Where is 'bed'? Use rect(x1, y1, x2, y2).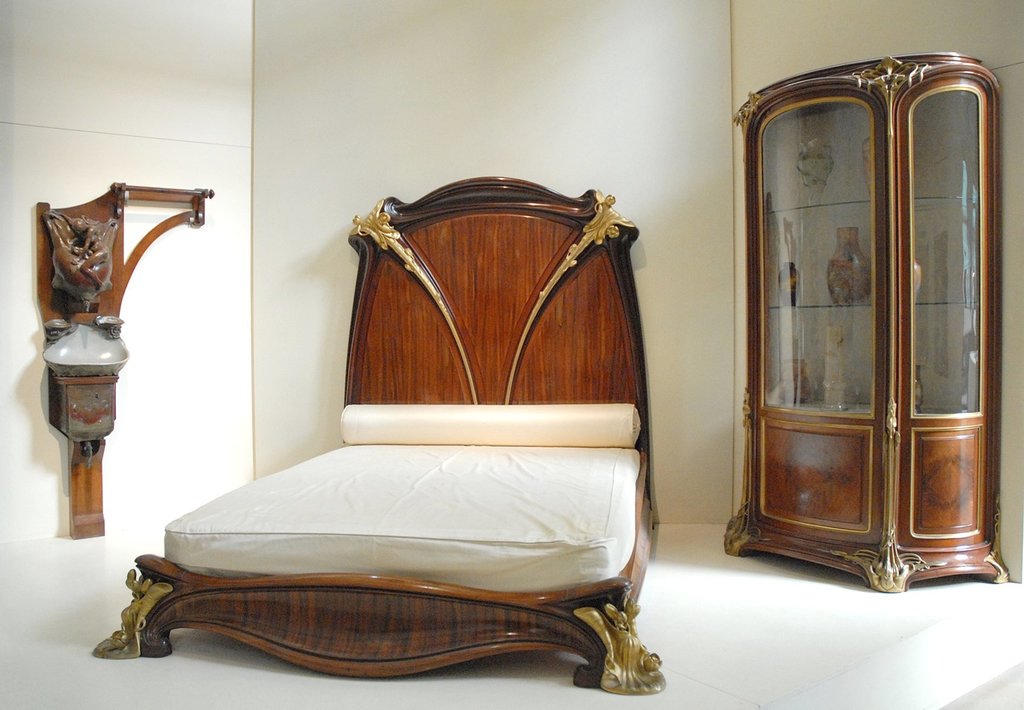
rect(112, 238, 709, 709).
